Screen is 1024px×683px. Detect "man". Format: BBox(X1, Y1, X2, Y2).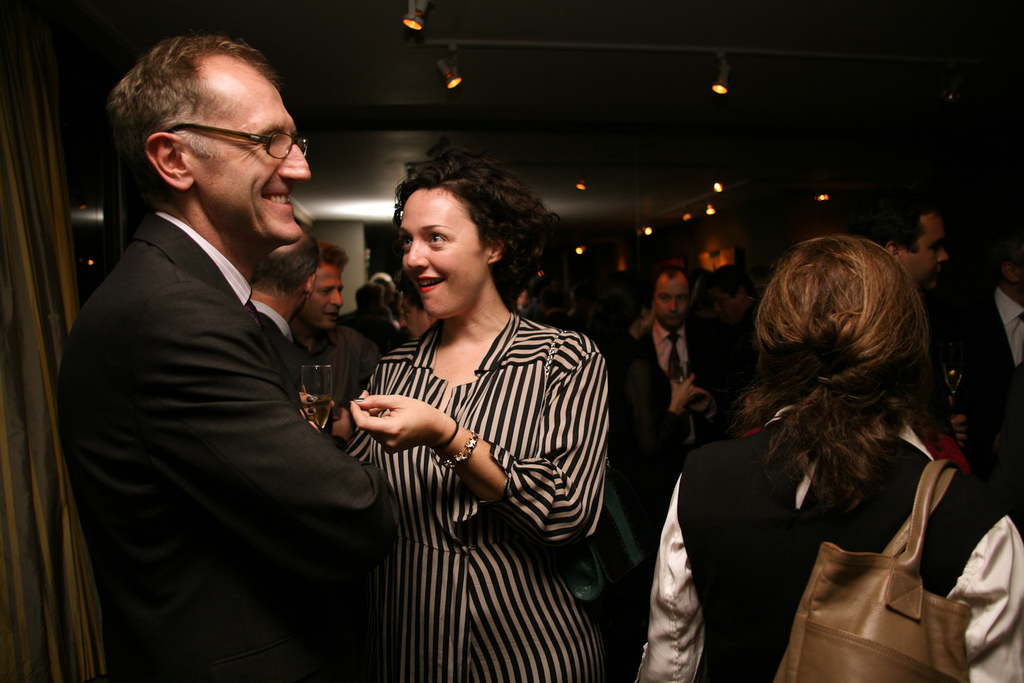
BBox(636, 267, 710, 462).
